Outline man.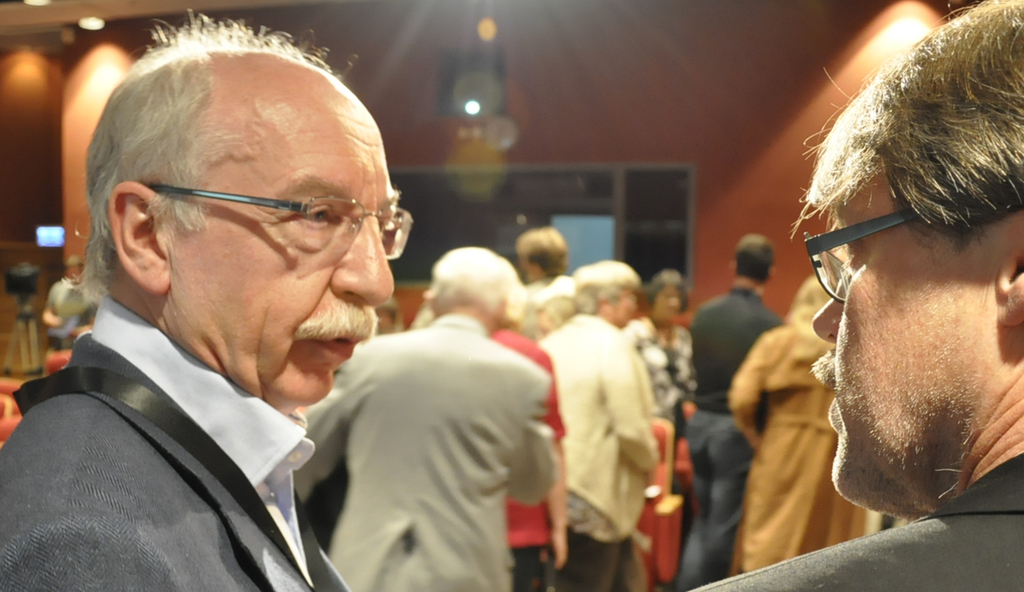
Outline: <region>490, 288, 570, 591</region>.
